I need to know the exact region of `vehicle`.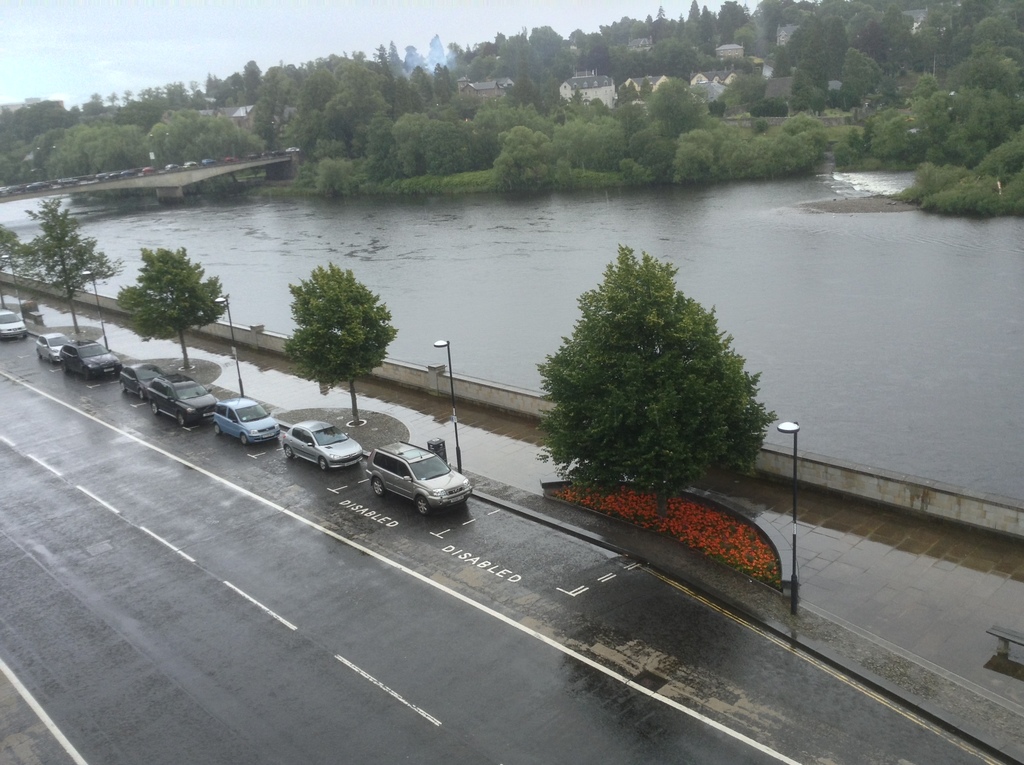
Region: 278, 414, 367, 474.
